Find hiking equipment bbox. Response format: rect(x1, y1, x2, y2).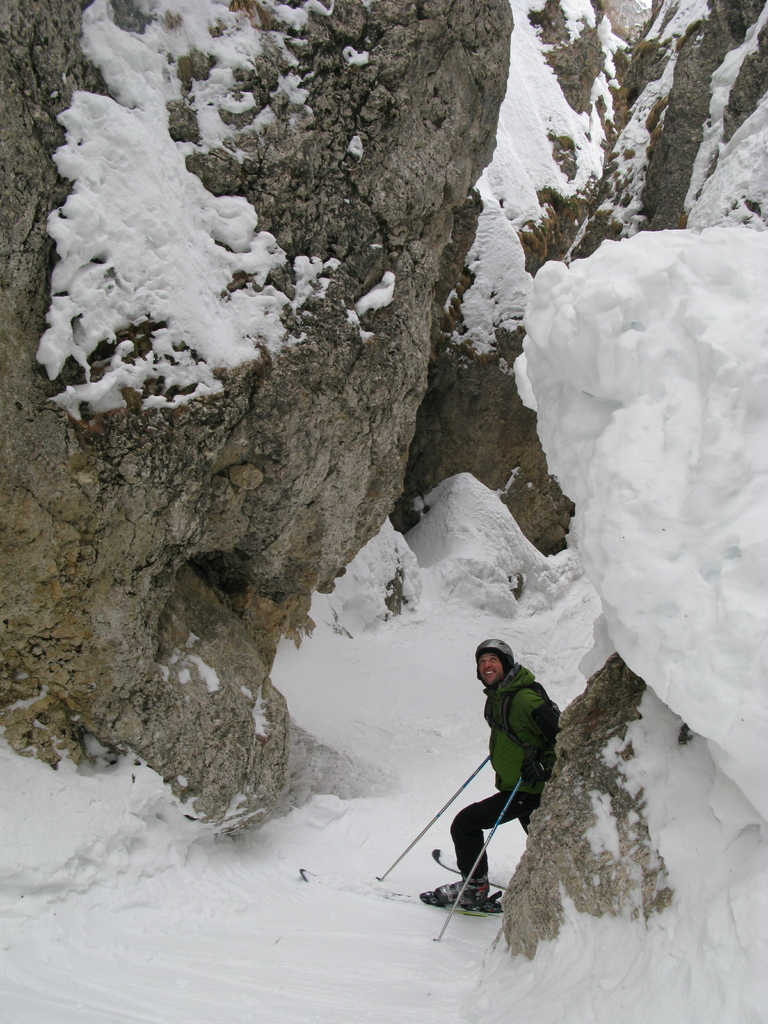
rect(474, 639, 511, 688).
